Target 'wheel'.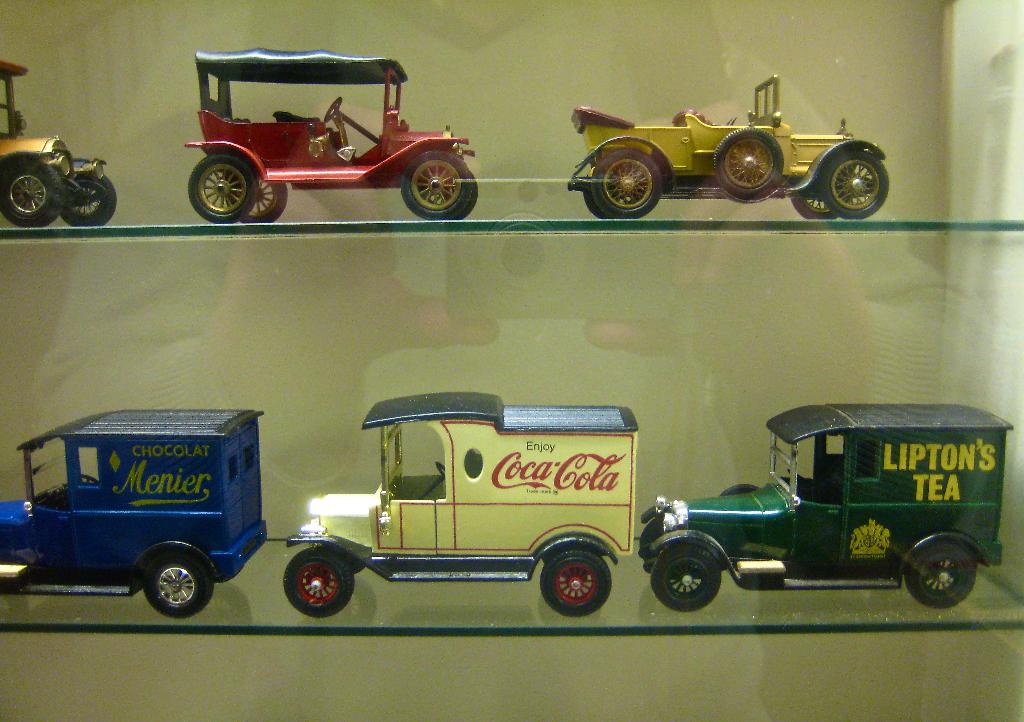
Target region: select_region(403, 152, 471, 224).
